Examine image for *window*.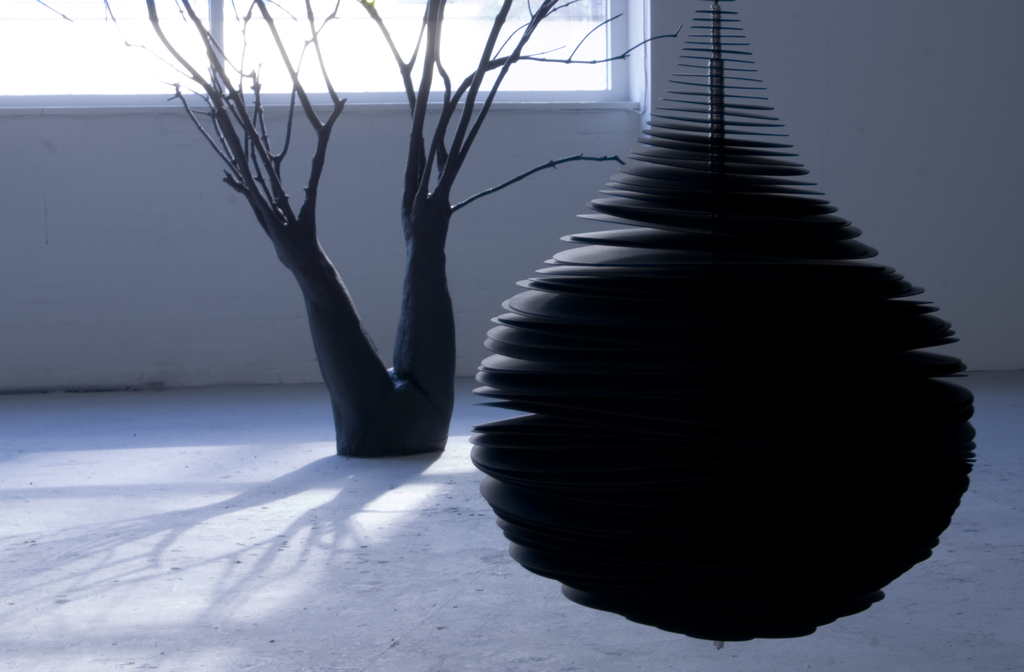
Examination result: Rect(0, 0, 653, 129).
